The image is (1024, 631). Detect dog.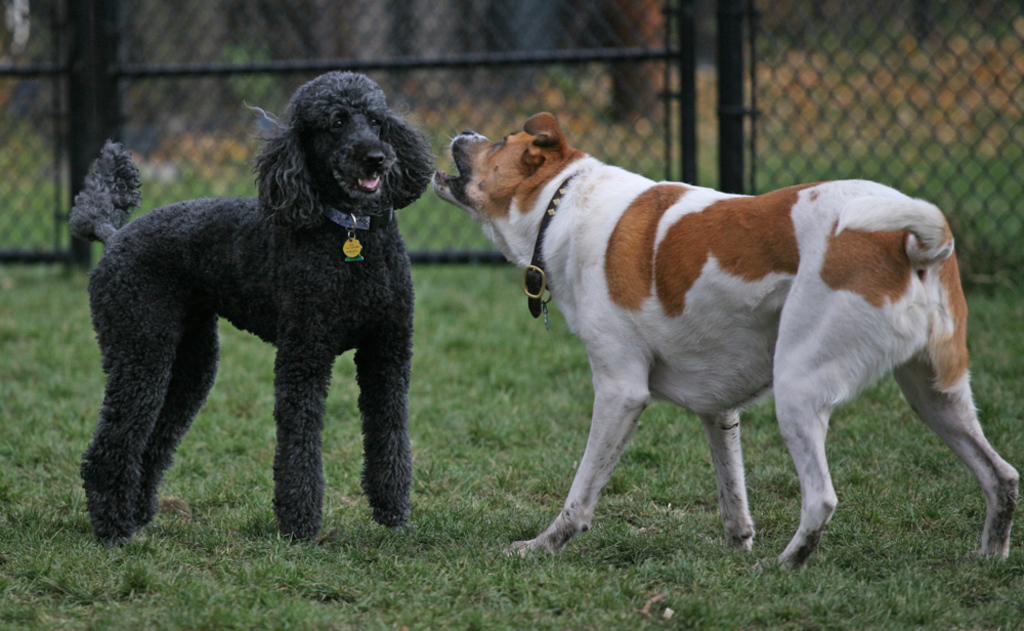
Detection: BBox(439, 109, 1022, 574).
